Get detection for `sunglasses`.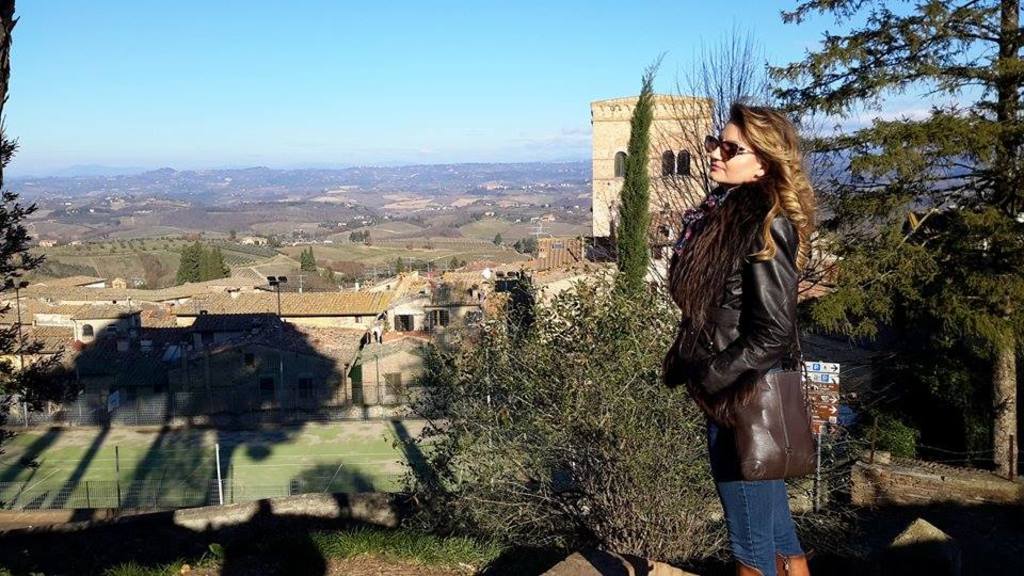
Detection: l=703, t=137, r=762, b=163.
